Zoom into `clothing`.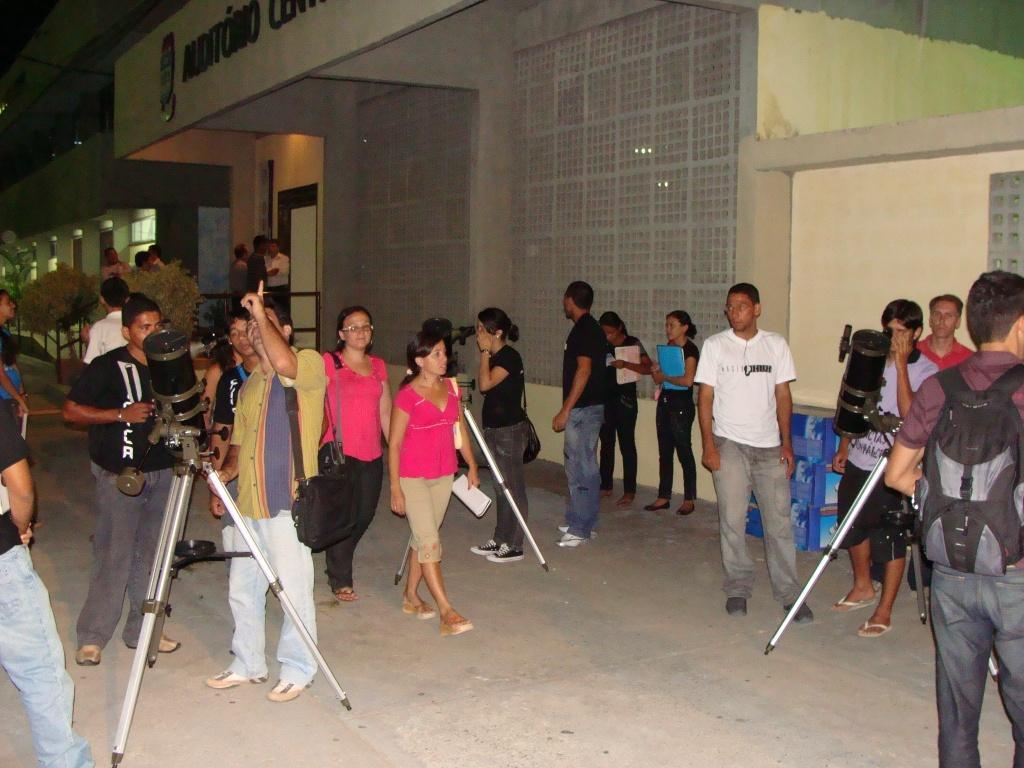
Zoom target: detection(703, 296, 814, 582).
